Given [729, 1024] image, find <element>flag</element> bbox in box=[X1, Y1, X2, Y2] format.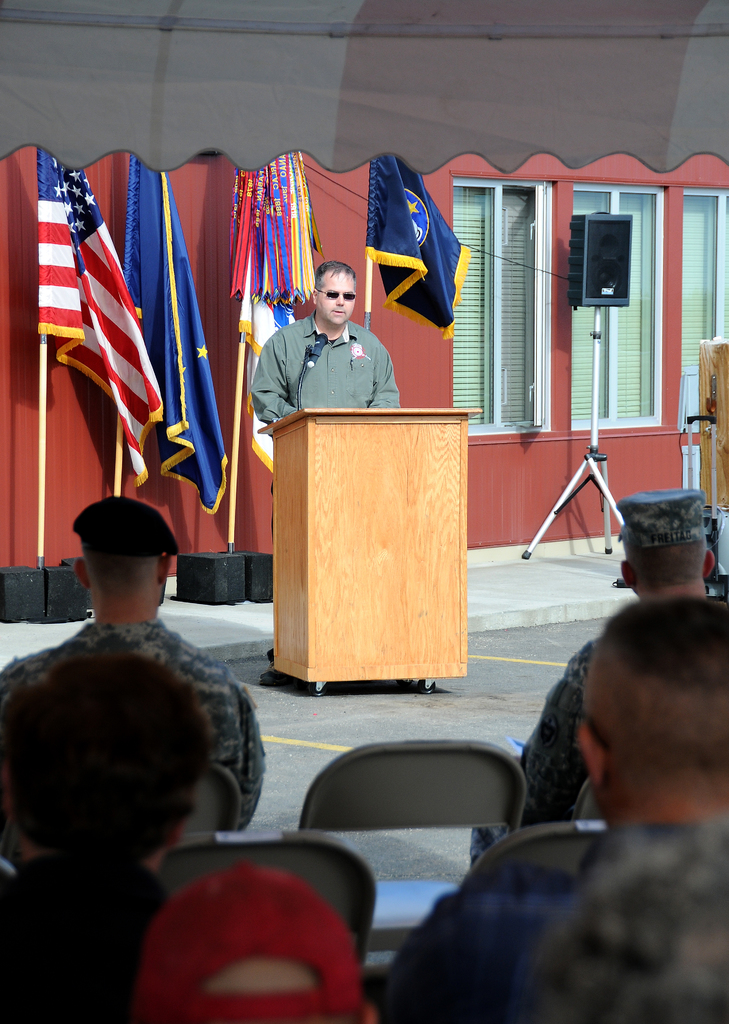
box=[239, 239, 308, 467].
